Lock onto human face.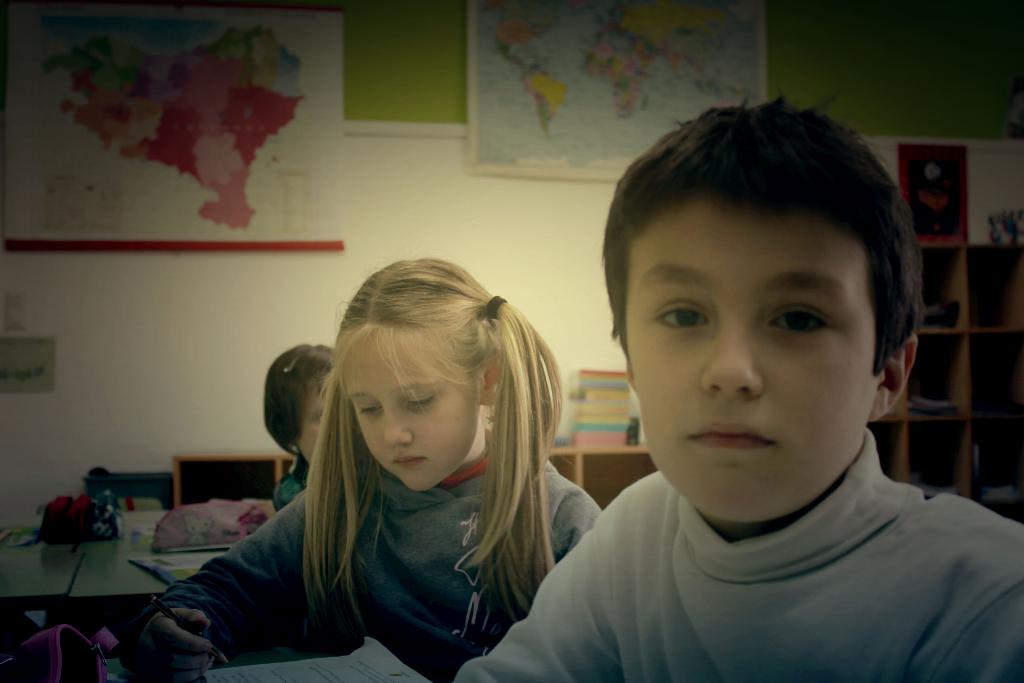
Locked: (x1=294, y1=385, x2=322, y2=468).
